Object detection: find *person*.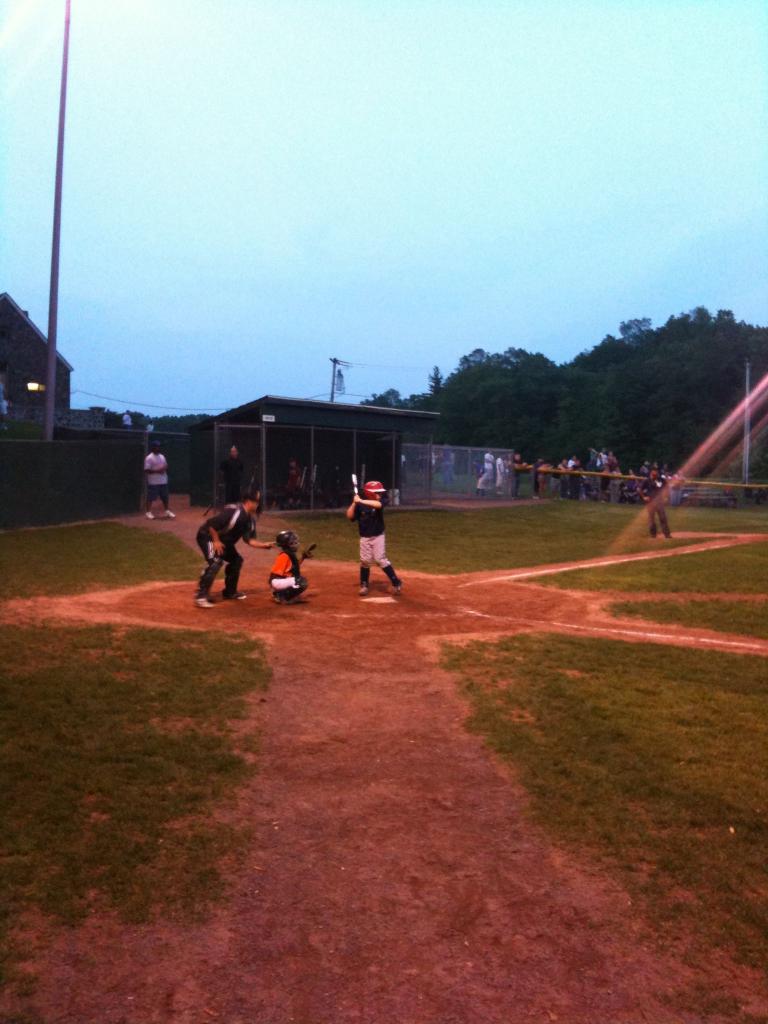
Rect(135, 440, 179, 521).
